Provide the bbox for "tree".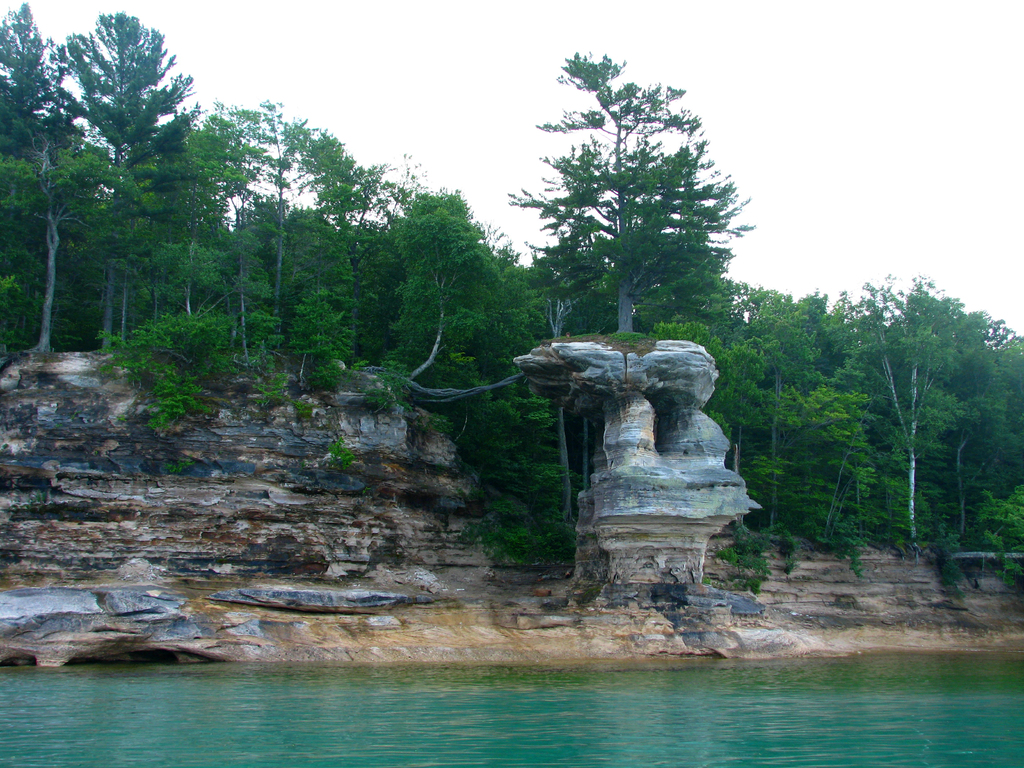
509/55/749/372.
